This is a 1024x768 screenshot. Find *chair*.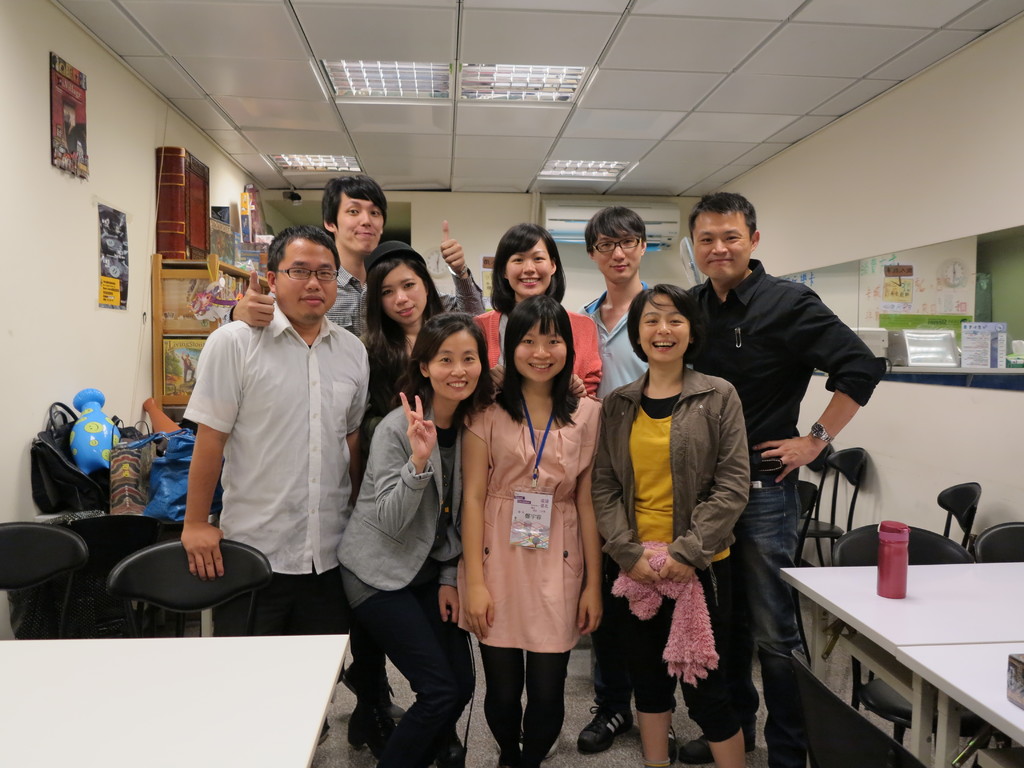
Bounding box: bbox=[759, 635, 922, 767].
